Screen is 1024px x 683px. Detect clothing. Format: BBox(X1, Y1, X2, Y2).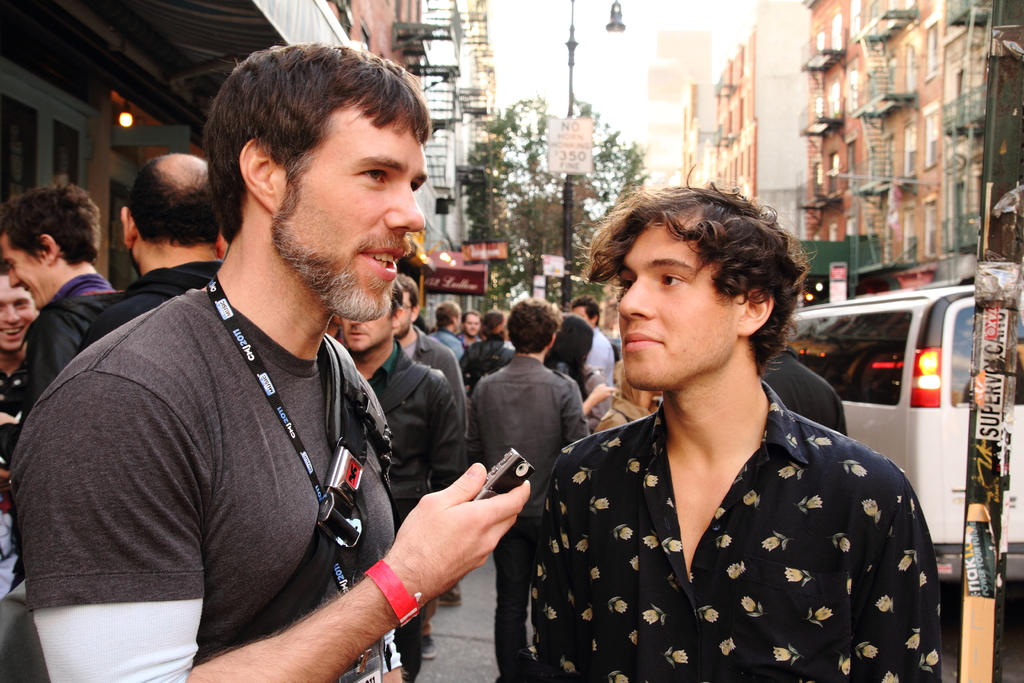
BBox(520, 357, 953, 679).
